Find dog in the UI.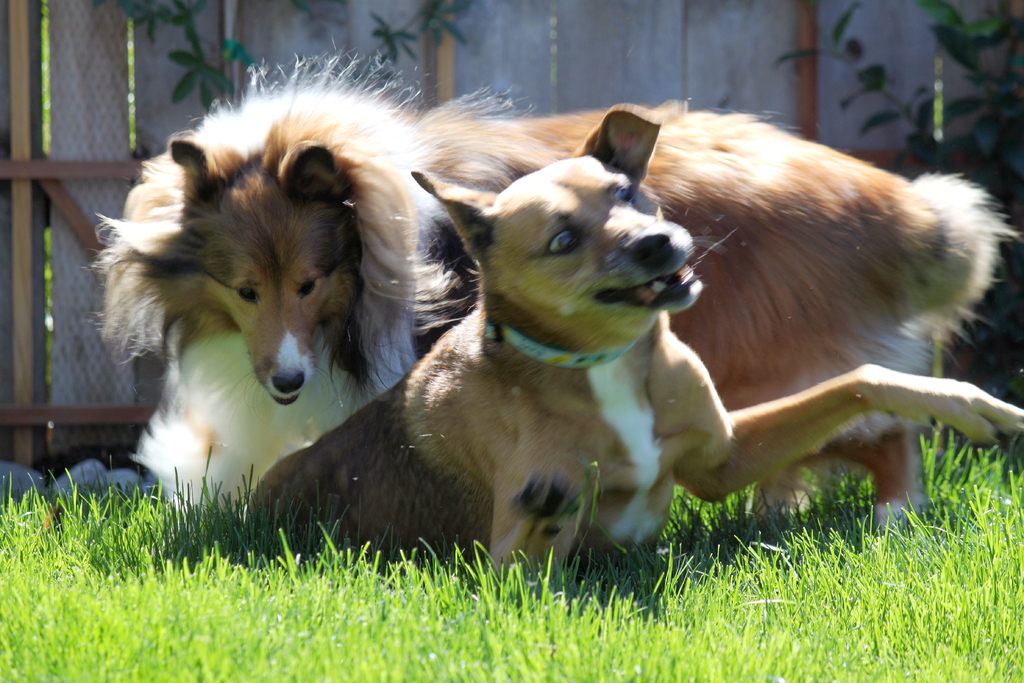
UI element at pyautogui.locateOnScreen(92, 51, 1015, 534).
